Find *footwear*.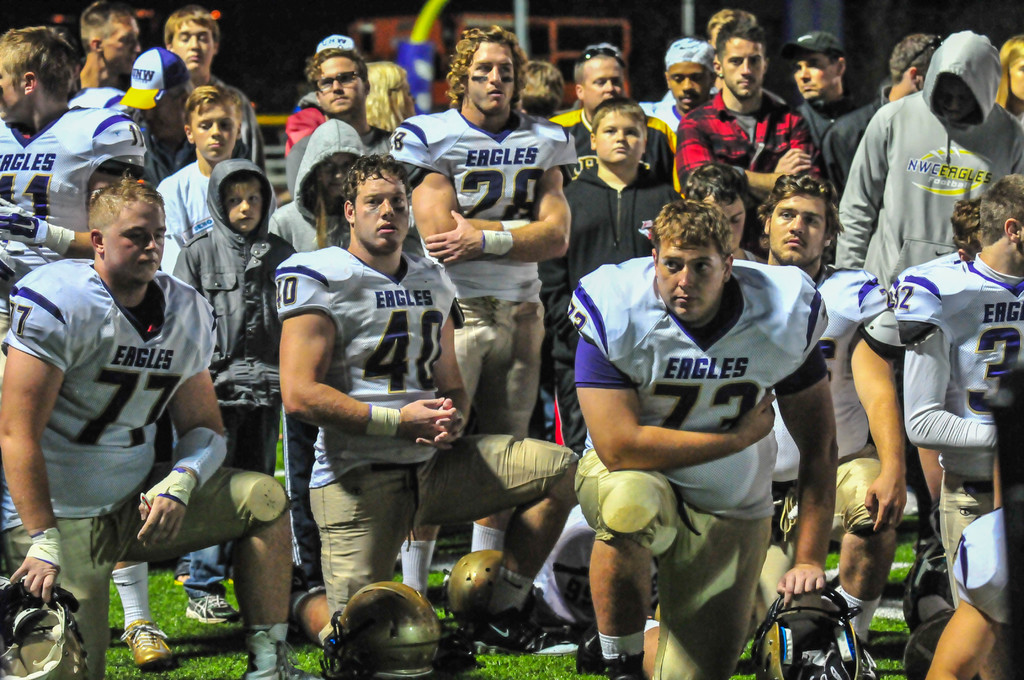
bbox(468, 606, 578, 654).
